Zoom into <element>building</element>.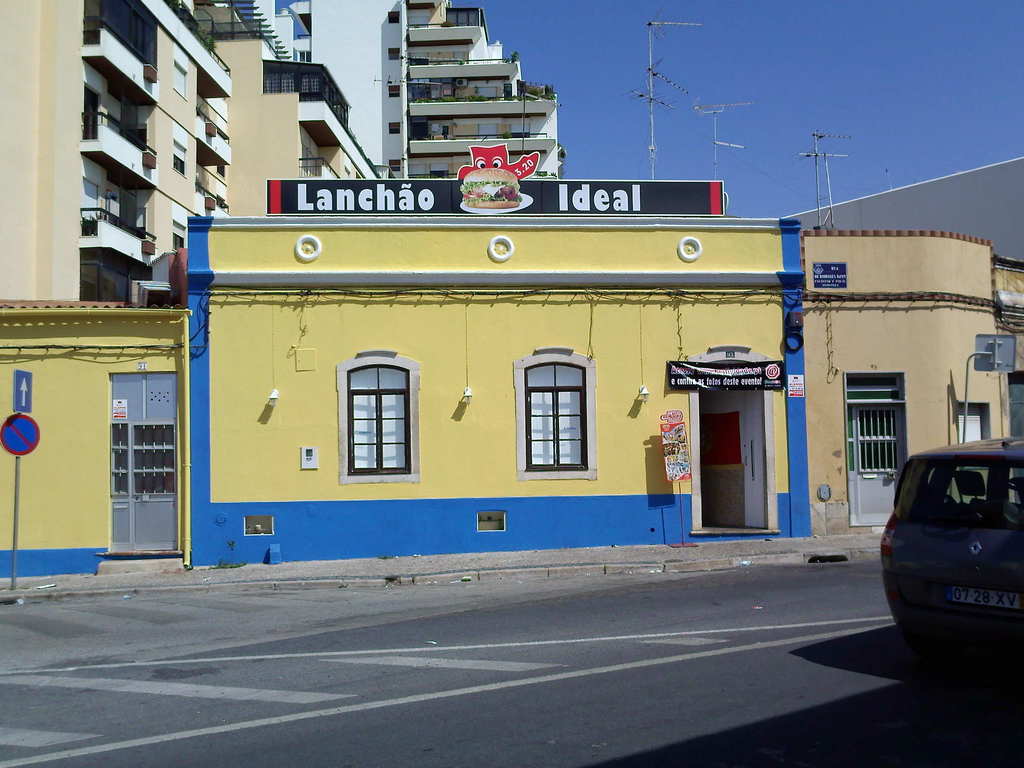
Zoom target: rect(376, 0, 561, 173).
